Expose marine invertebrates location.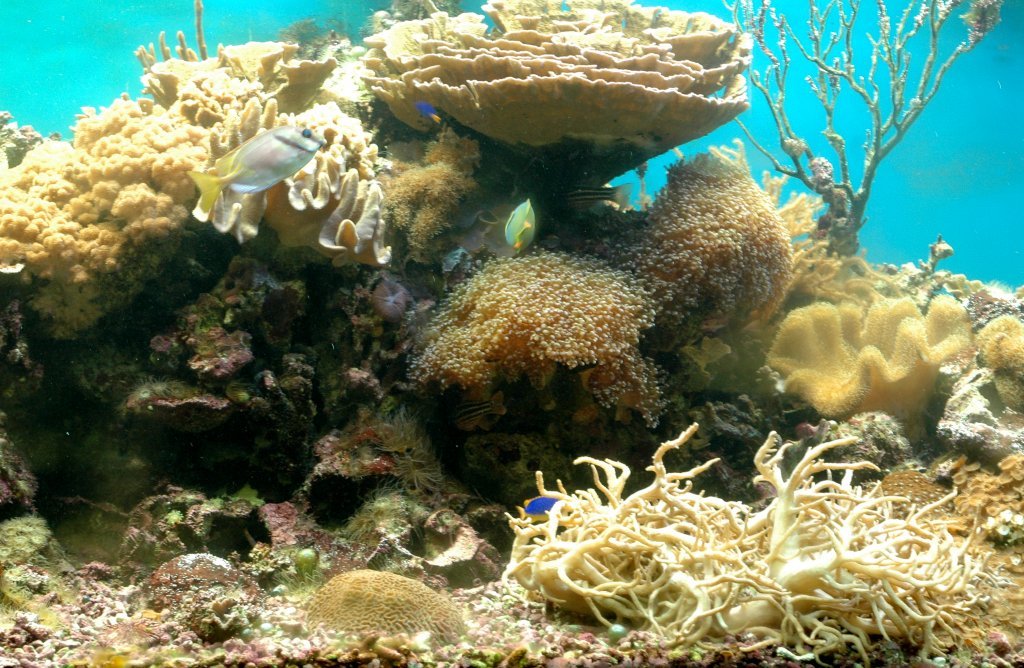
Exposed at box=[193, 118, 327, 223].
